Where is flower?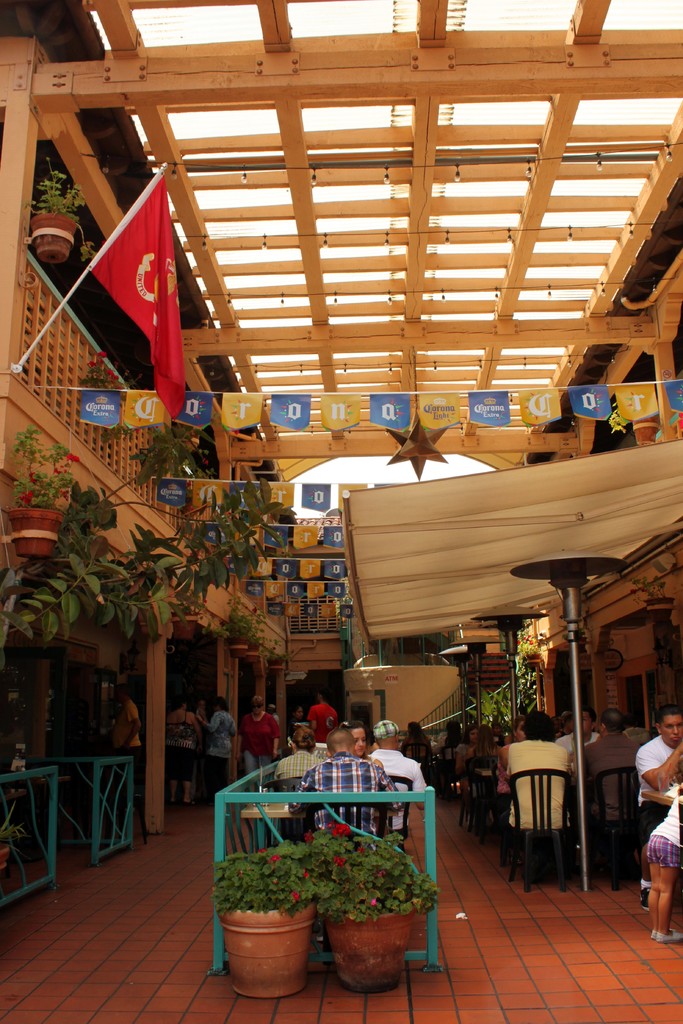
pyautogui.locateOnScreen(67, 452, 79, 463).
